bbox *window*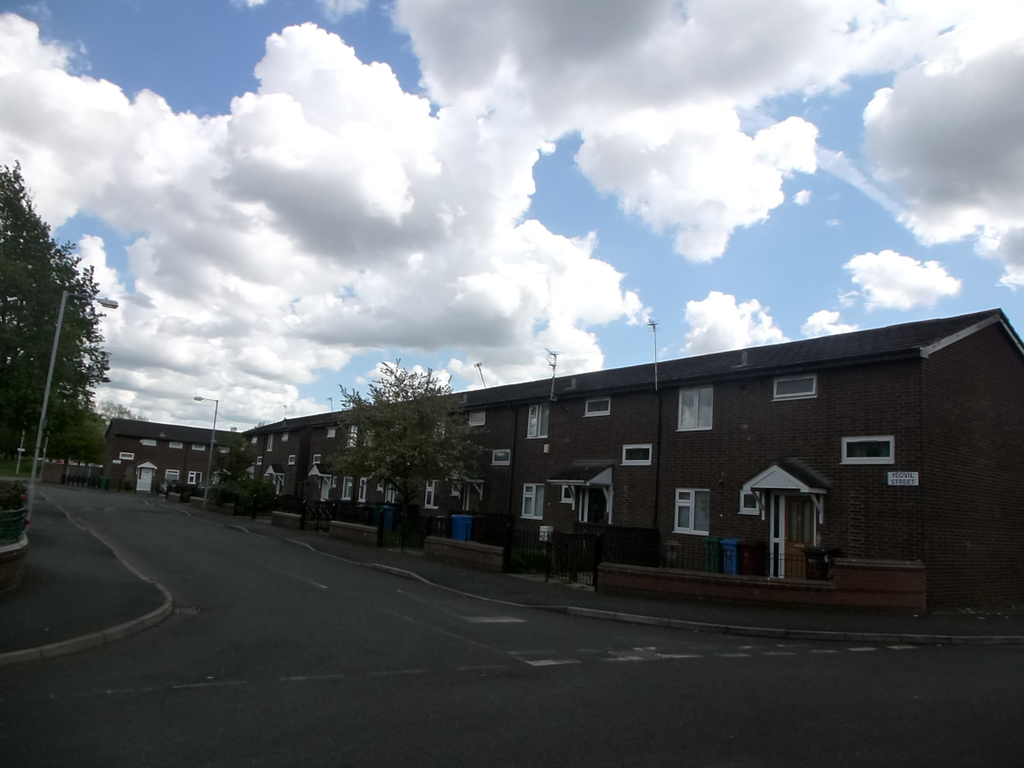
pyautogui.locateOnScreen(472, 411, 489, 426)
